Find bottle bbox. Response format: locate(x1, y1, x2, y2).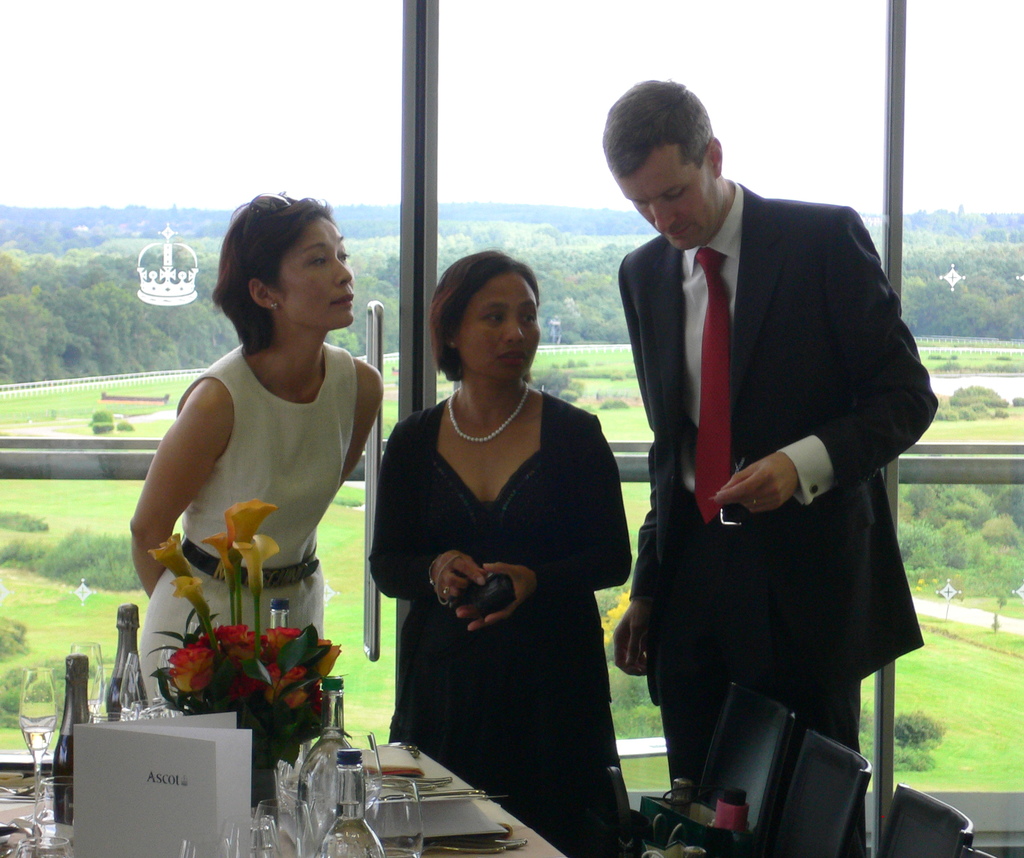
locate(316, 750, 387, 857).
